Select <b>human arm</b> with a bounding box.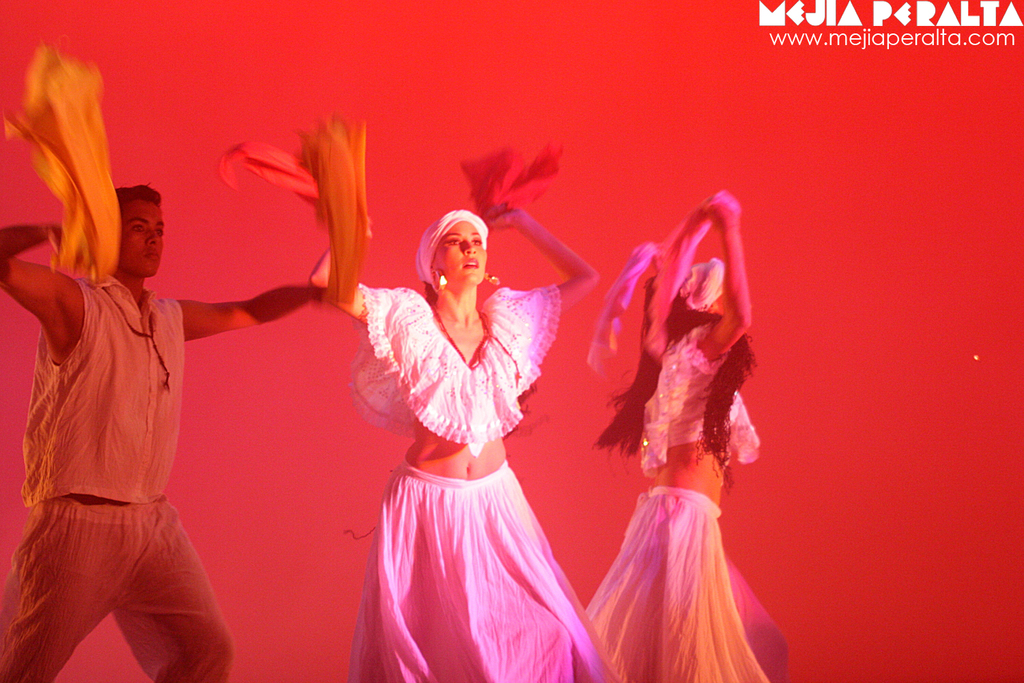
(307,210,415,342).
